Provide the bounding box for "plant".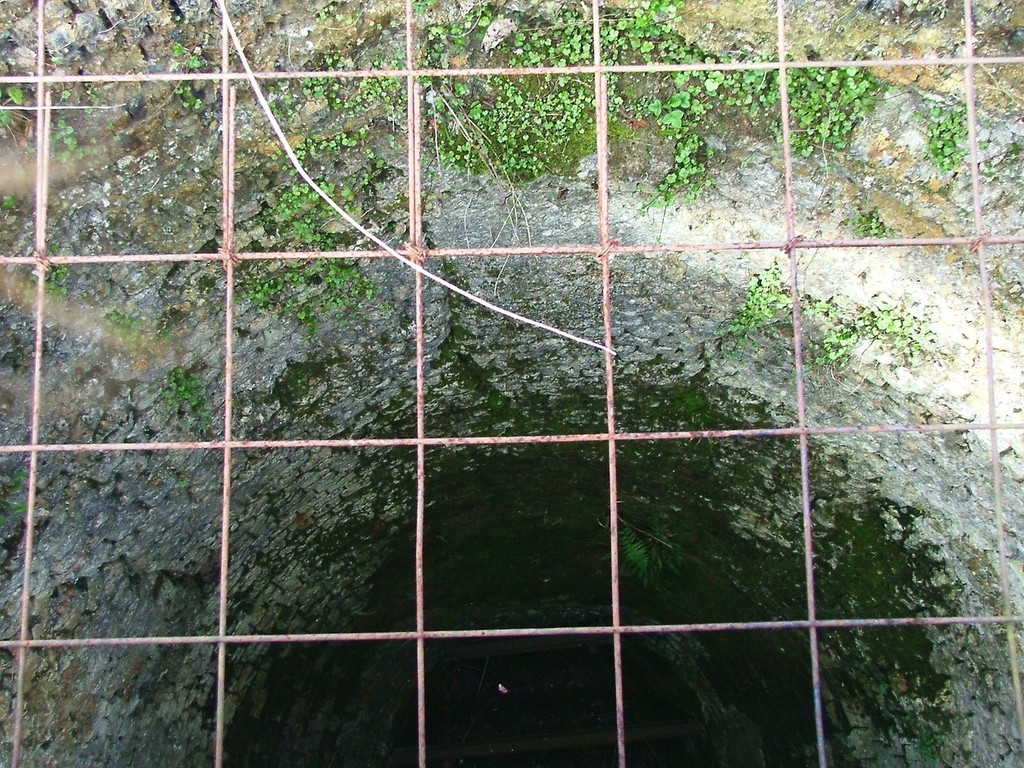
[841, 206, 895, 240].
